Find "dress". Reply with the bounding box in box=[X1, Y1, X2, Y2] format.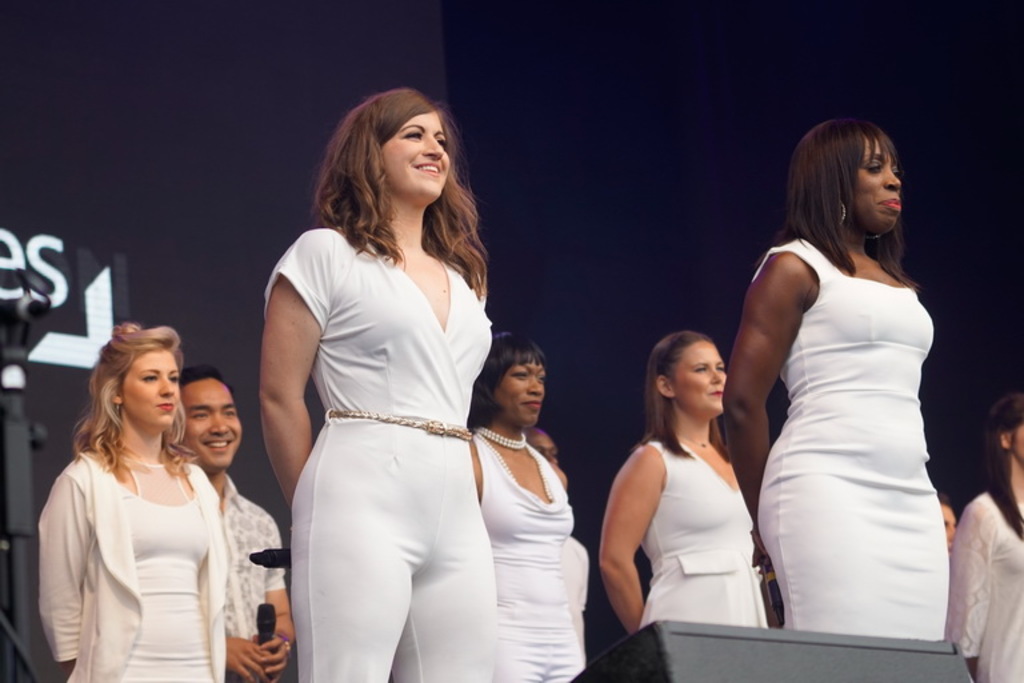
box=[36, 448, 227, 682].
